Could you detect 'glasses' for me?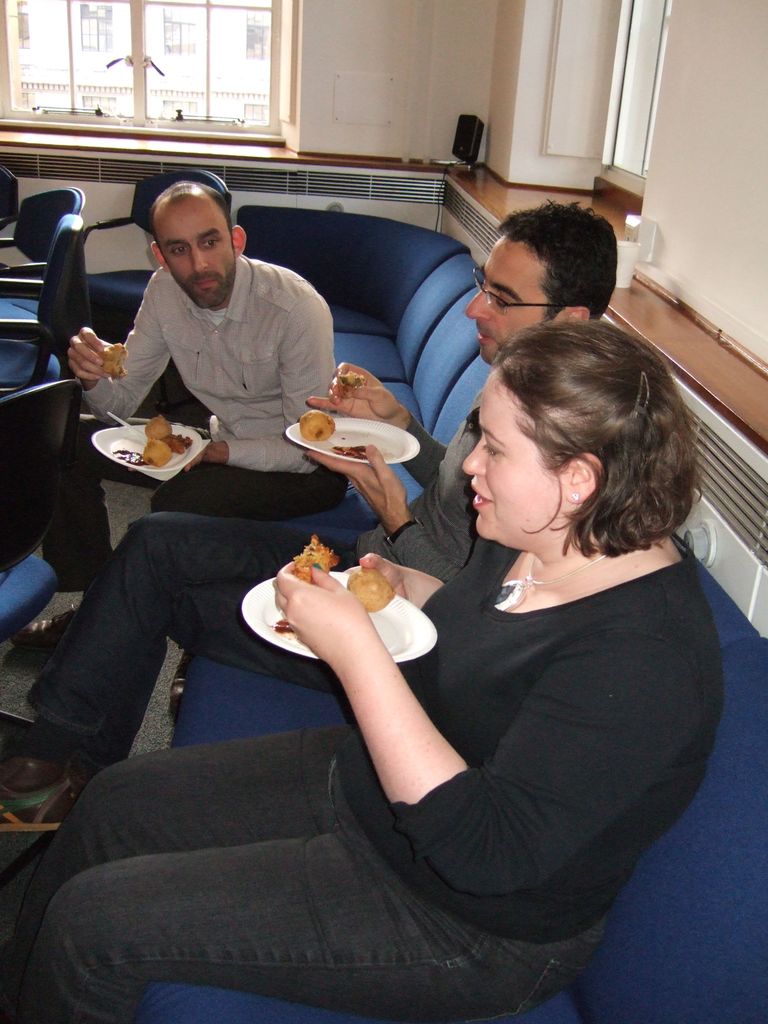
Detection result: select_region(470, 268, 564, 310).
